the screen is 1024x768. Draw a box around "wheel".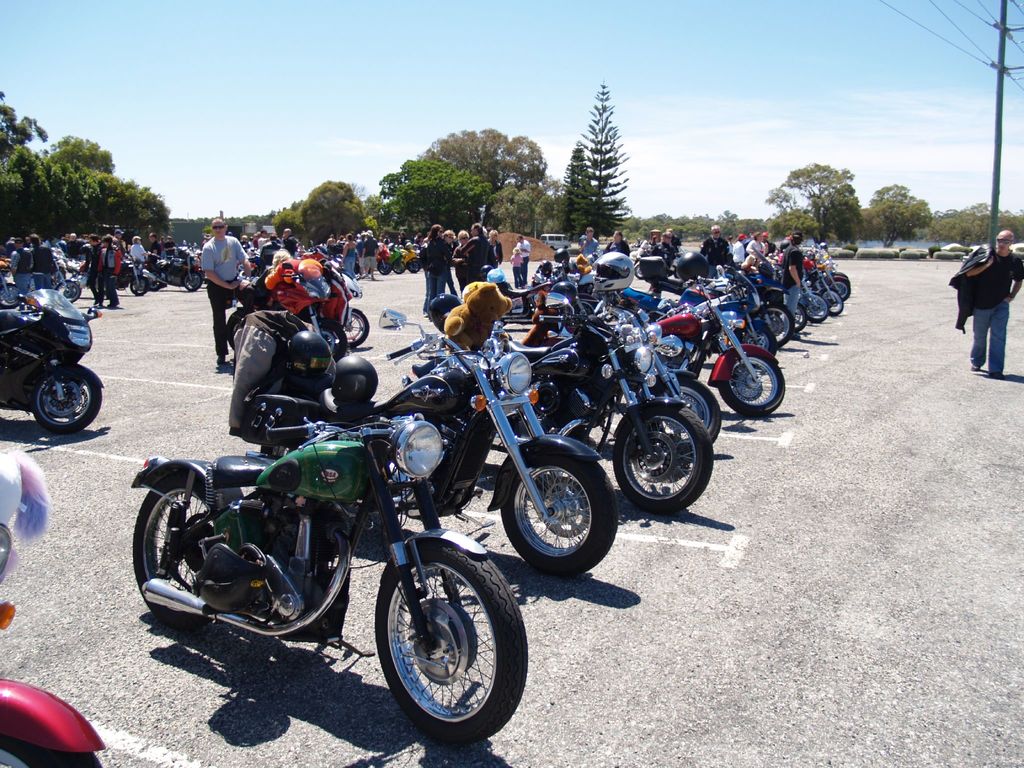
{"x1": 735, "y1": 268, "x2": 851, "y2": 349}.
